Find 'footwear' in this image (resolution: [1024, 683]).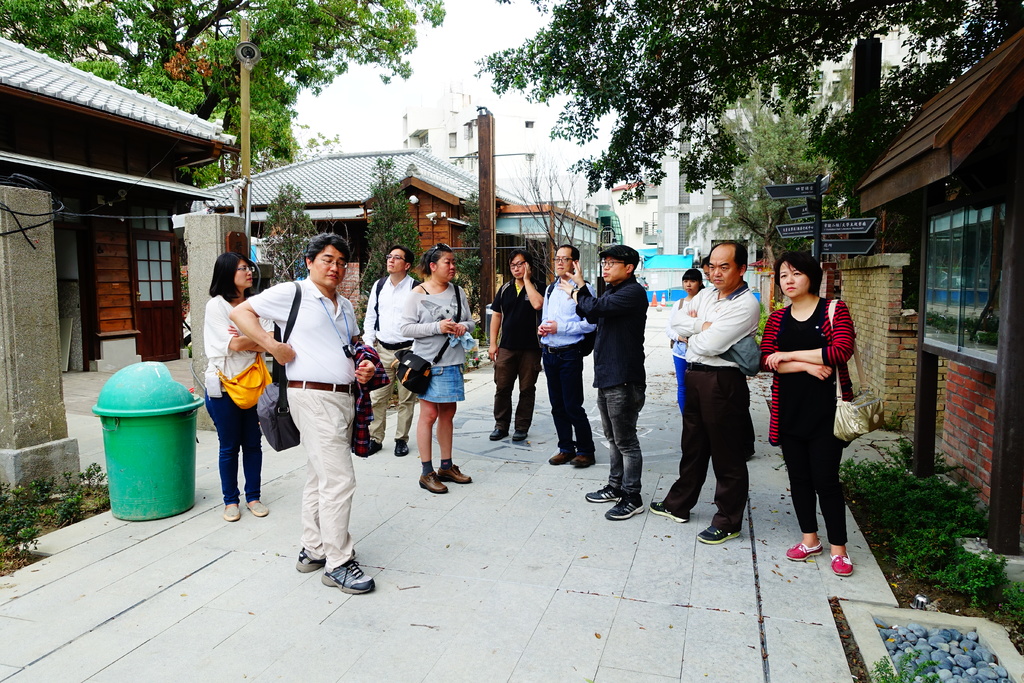
Rect(394, 440, 410, 456).
